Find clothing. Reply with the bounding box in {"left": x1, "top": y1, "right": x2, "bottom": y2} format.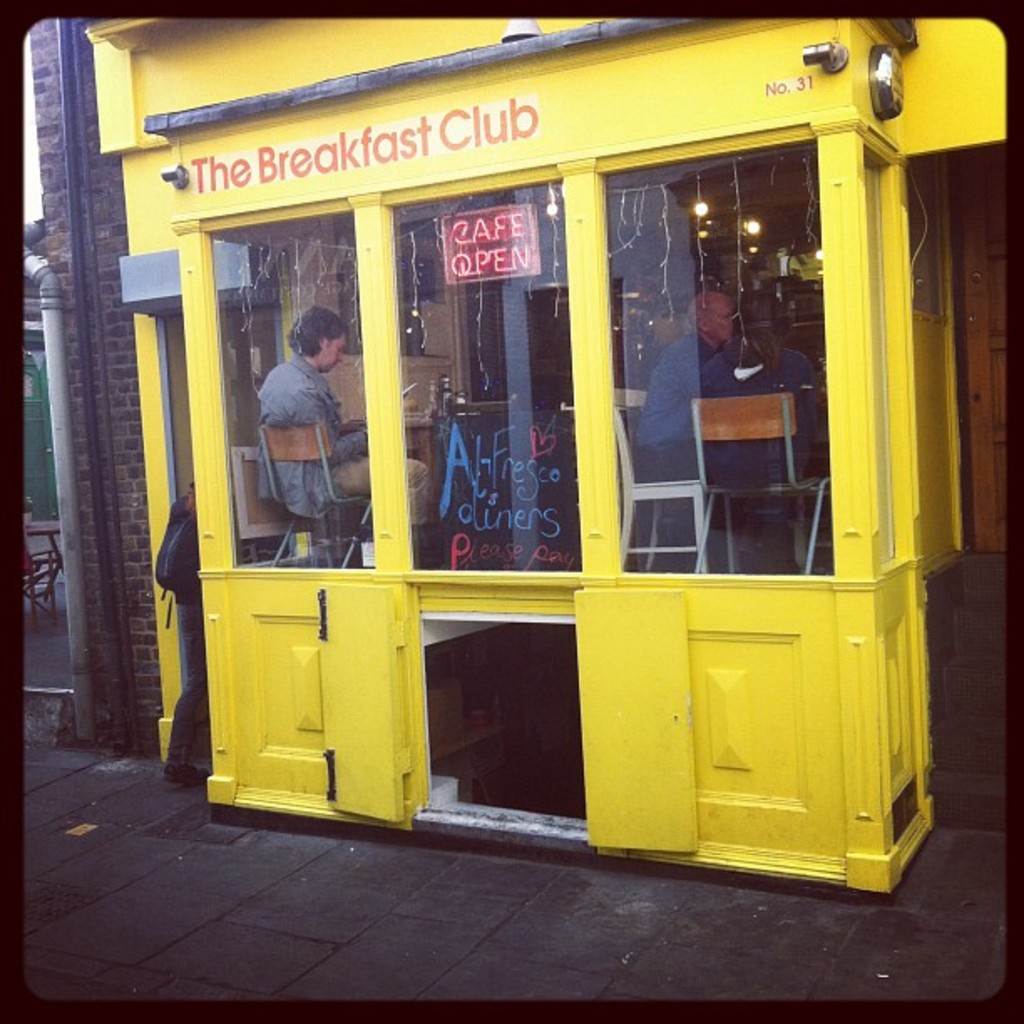
{"left": 691, "top": 345, "right": 808, "bottom": 477}.
